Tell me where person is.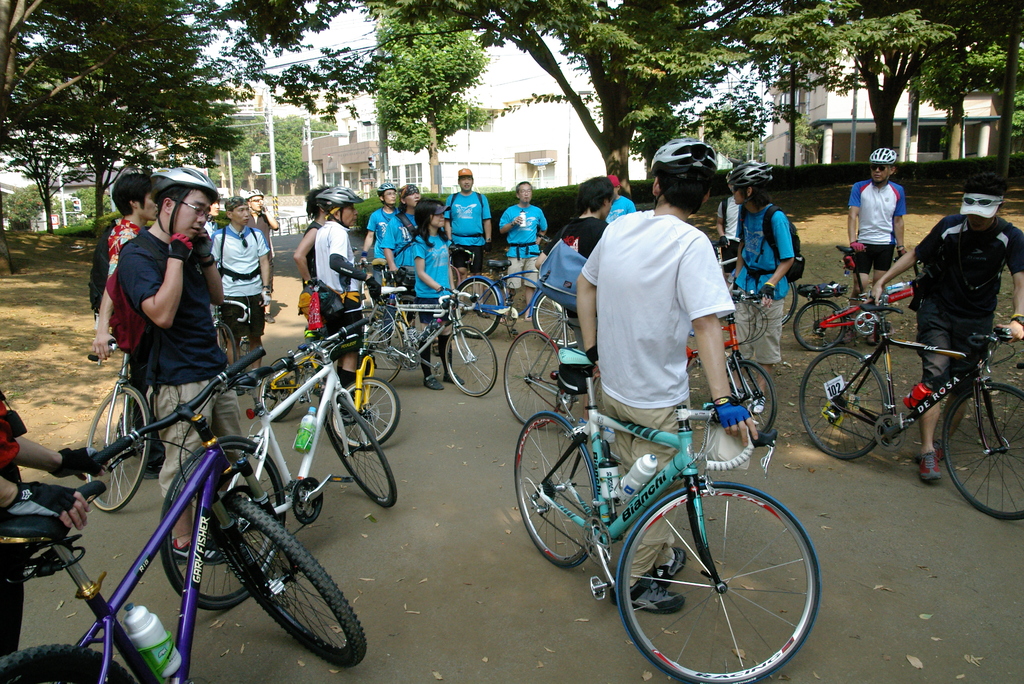
person is at x1=868, y1=167, x2=1023, y2=478.
